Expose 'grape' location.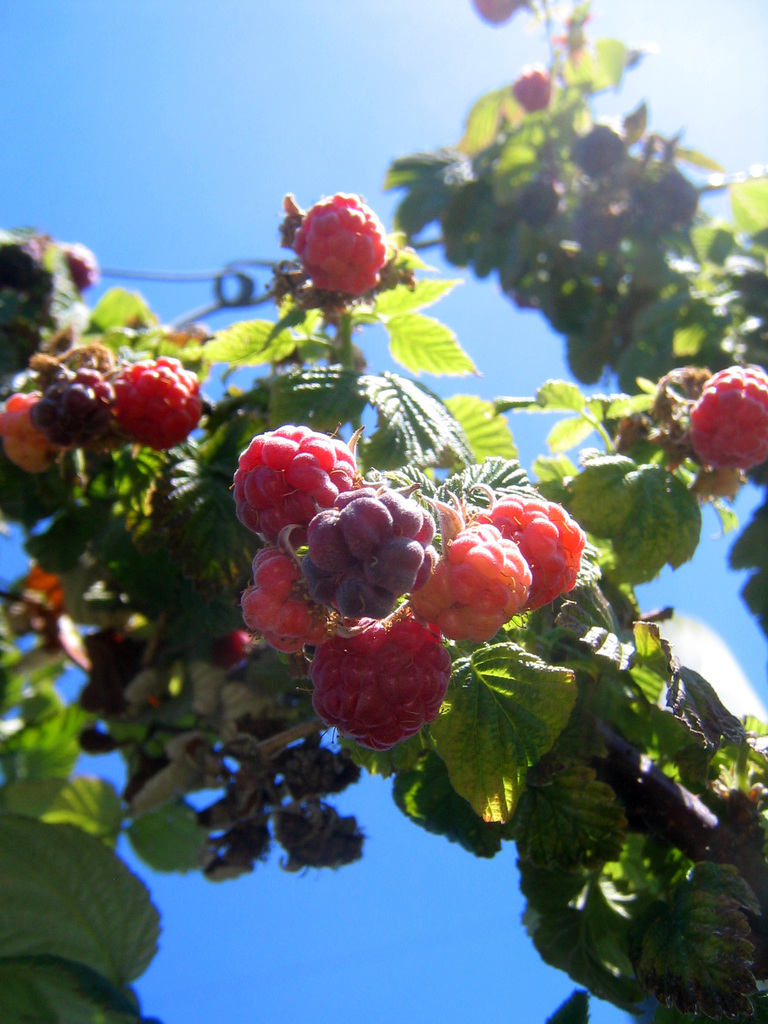
Exposed at [475, 0, 517, 24].
